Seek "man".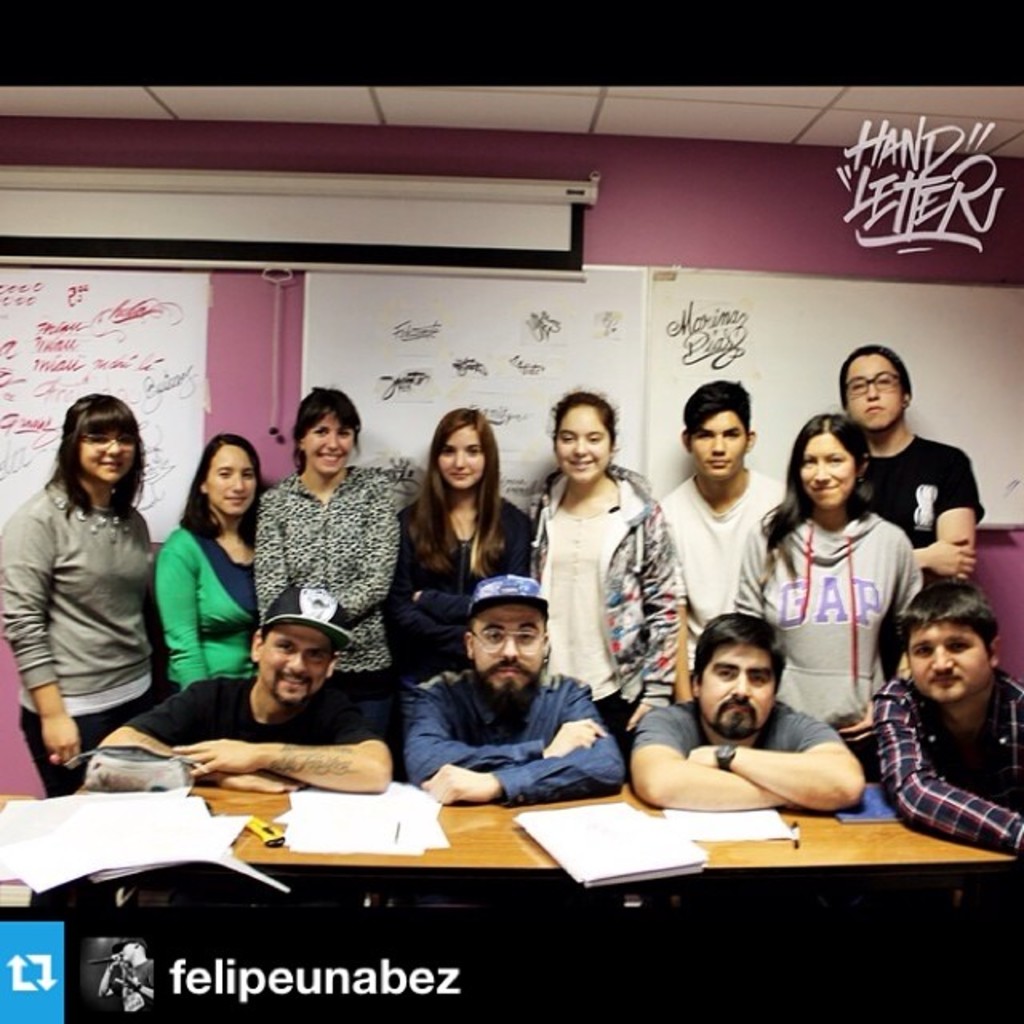
[x1=651, y1=379, x2=778, y2=664].
